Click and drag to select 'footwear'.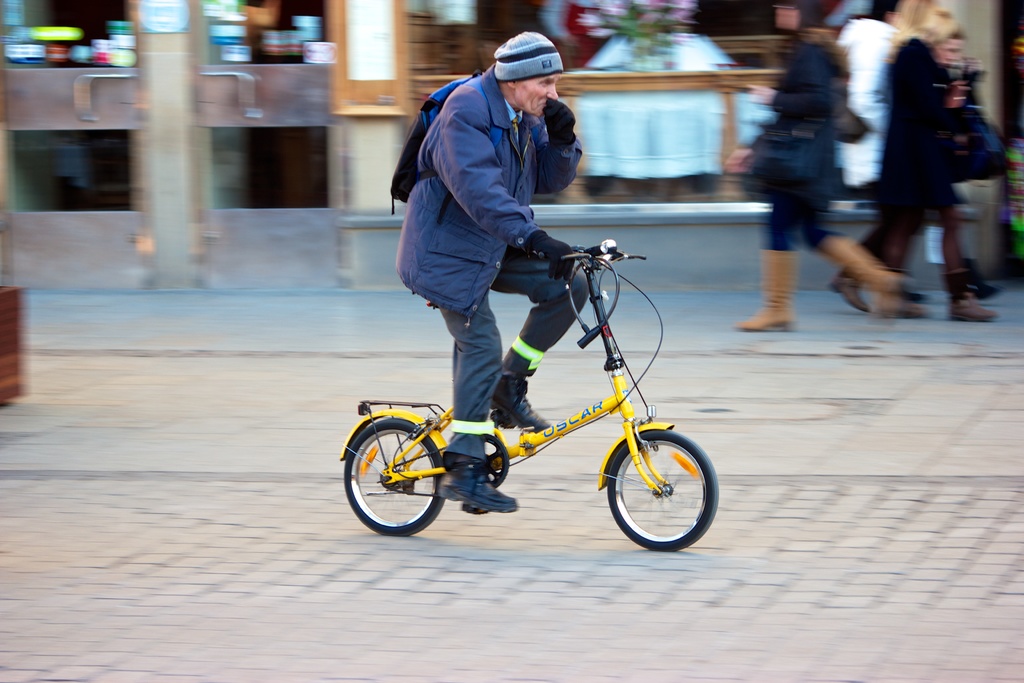
Selection: bbox=(814, 231, 929, 318).
